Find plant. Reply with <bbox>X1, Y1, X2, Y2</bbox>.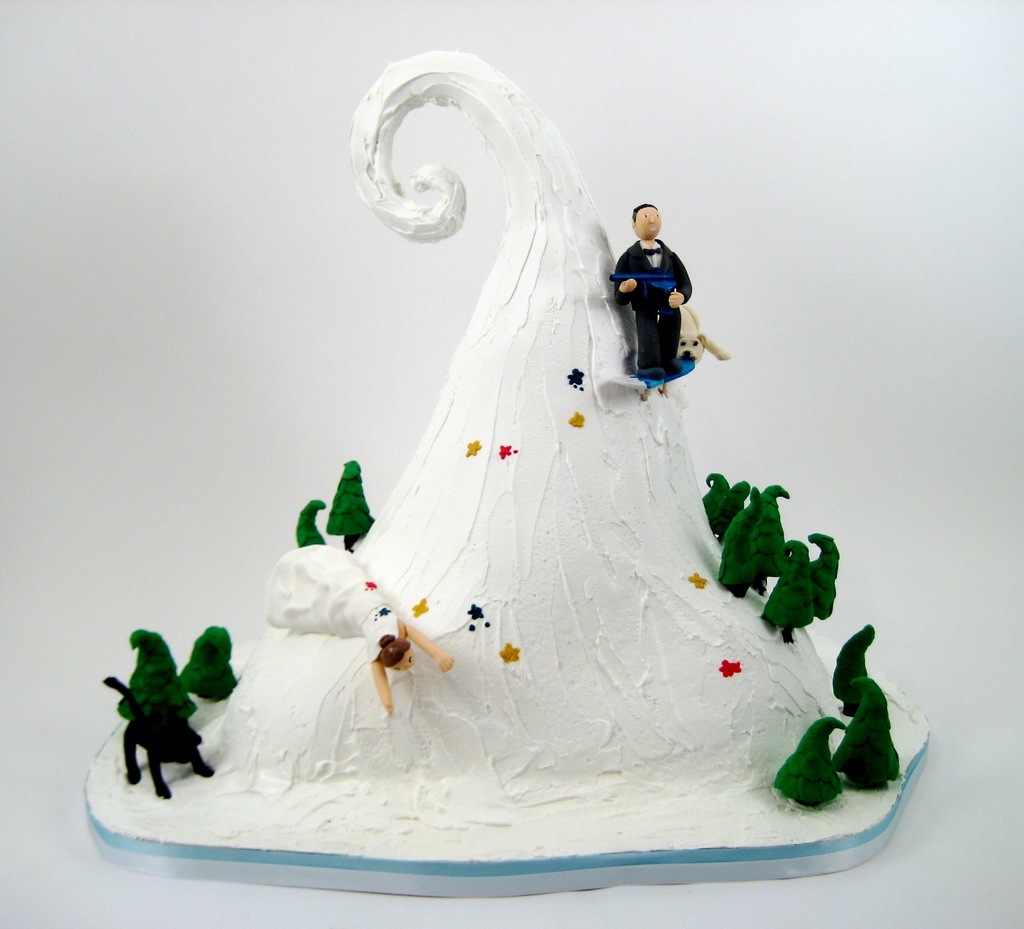
<bbox>305, 499, 321, 561</bbox>.
